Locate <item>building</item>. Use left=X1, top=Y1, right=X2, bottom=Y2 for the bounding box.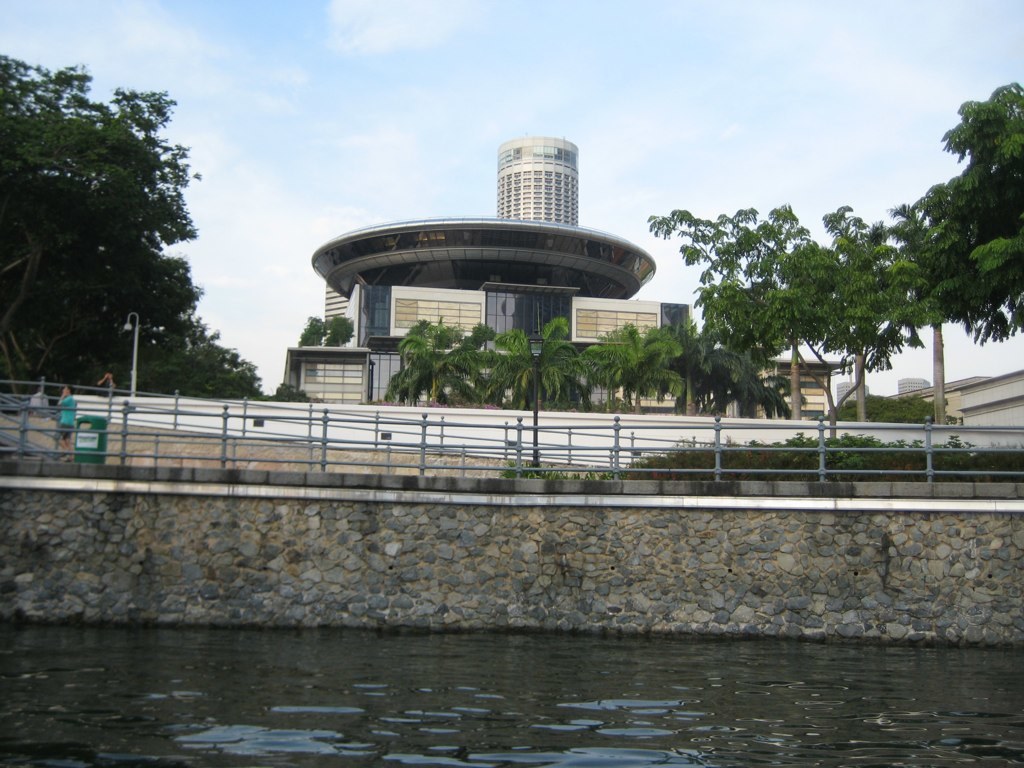
left=290, top=139, right=852, bottom=423.
